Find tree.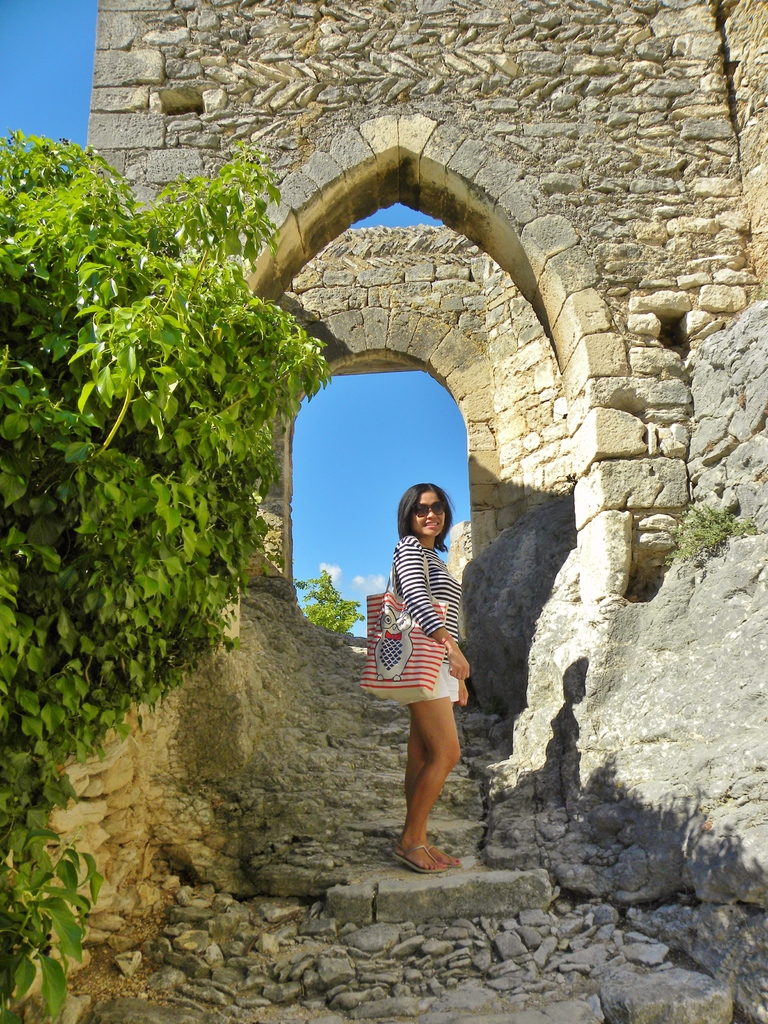
locate(0, 140, 345, 746).
